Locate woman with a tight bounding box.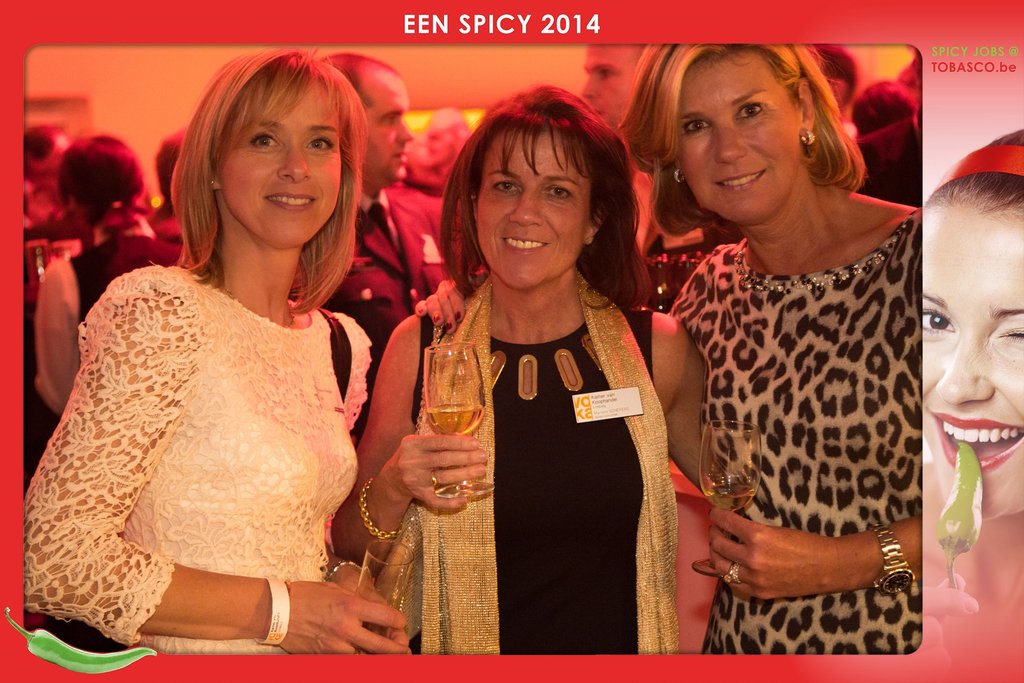
box(618, 45, 921, 655).
